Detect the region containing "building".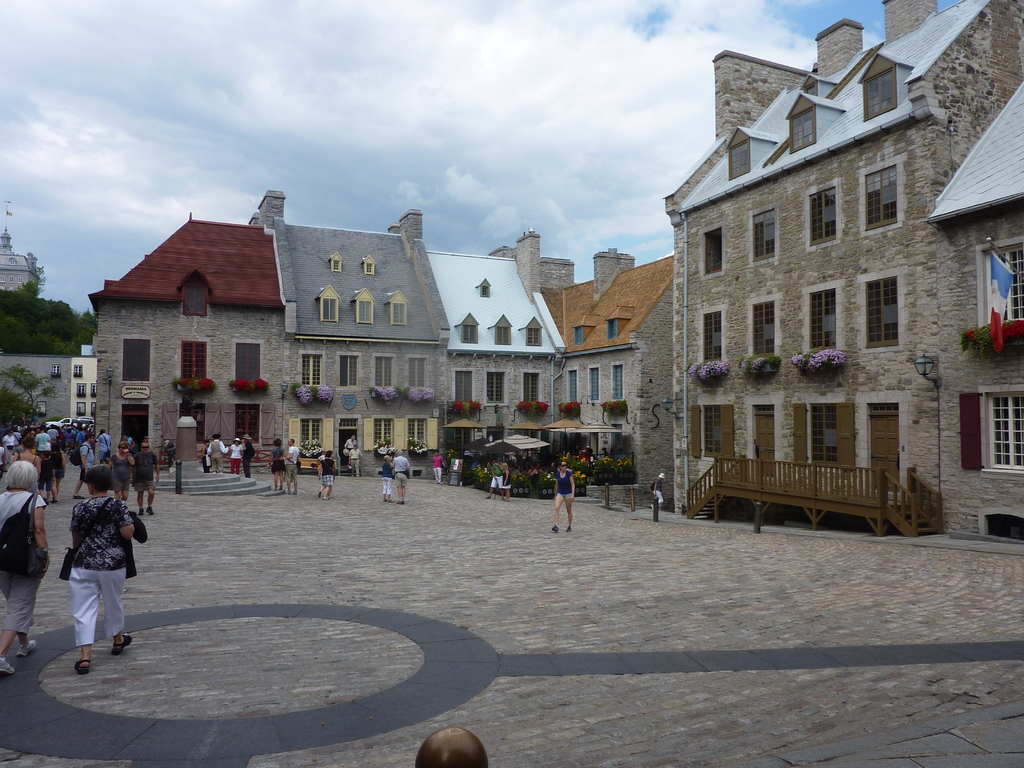
[0, 223, 42, 297].
